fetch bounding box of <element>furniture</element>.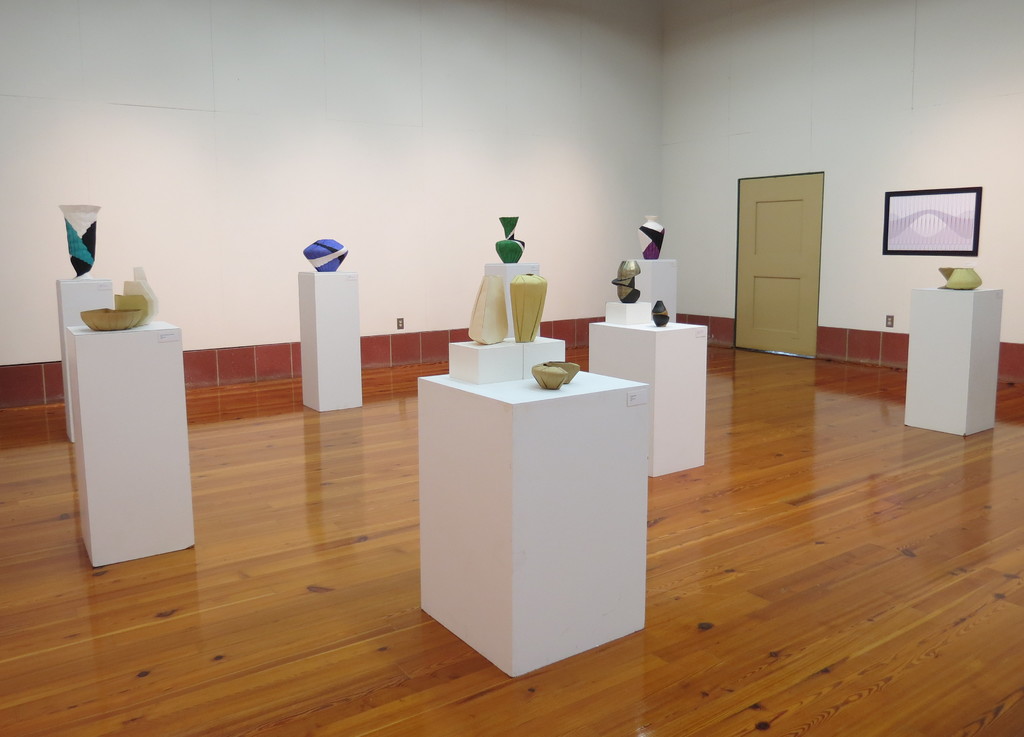
Bbox: (485,261,540,336).
